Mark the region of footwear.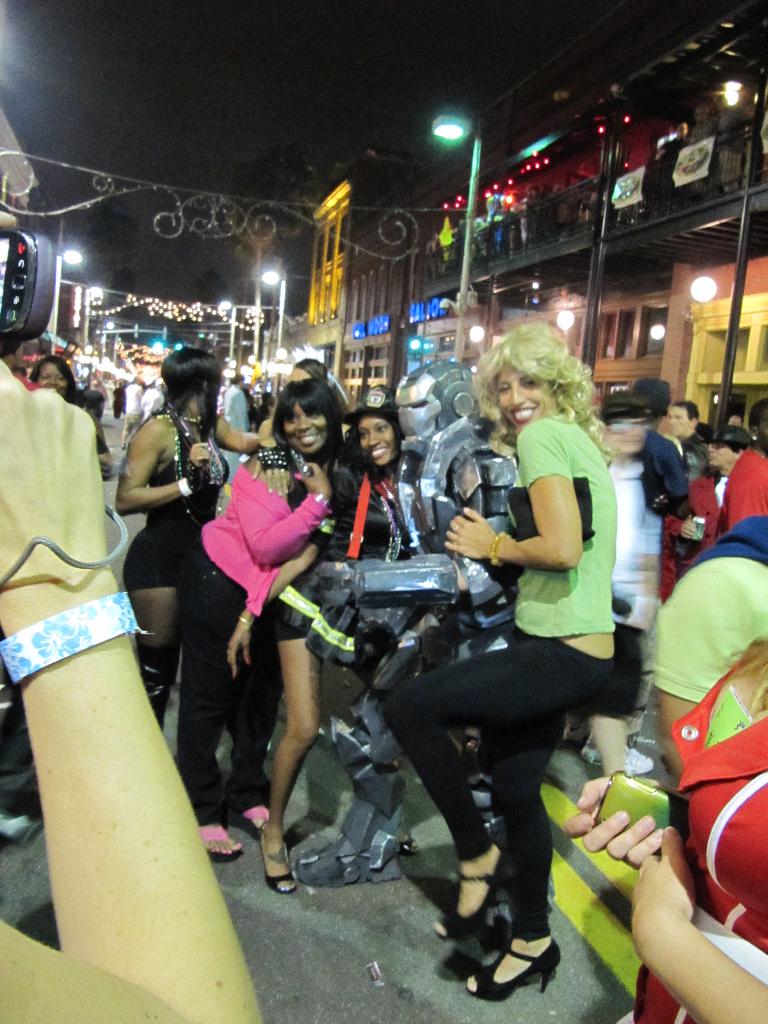
Region: 302:758:419:879.
